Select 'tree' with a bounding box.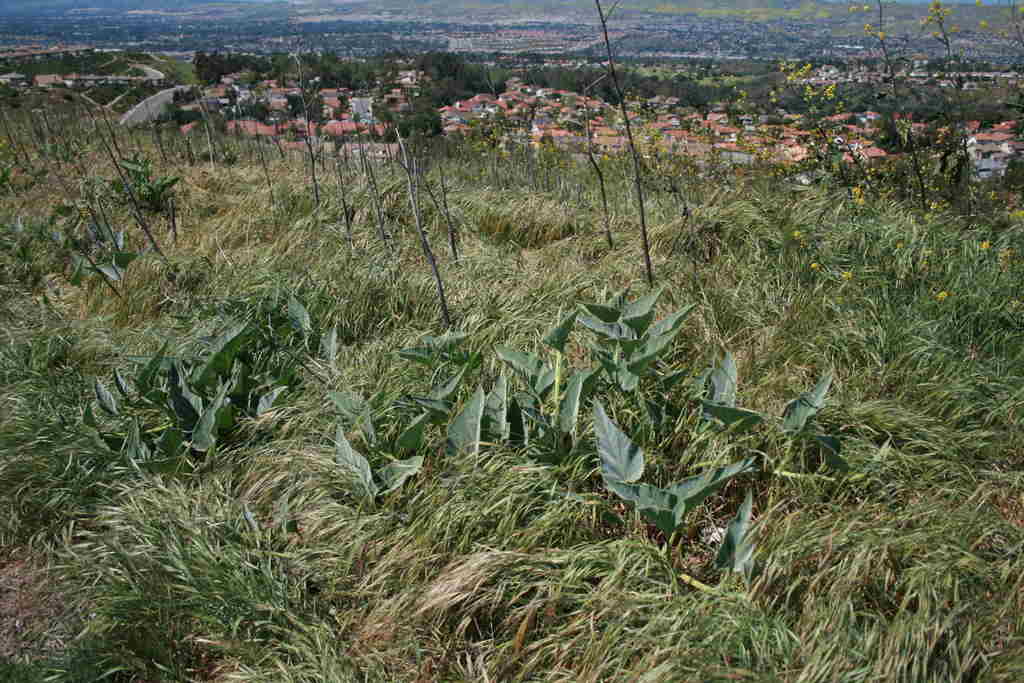
BBox(415, 109, 444, 140).
